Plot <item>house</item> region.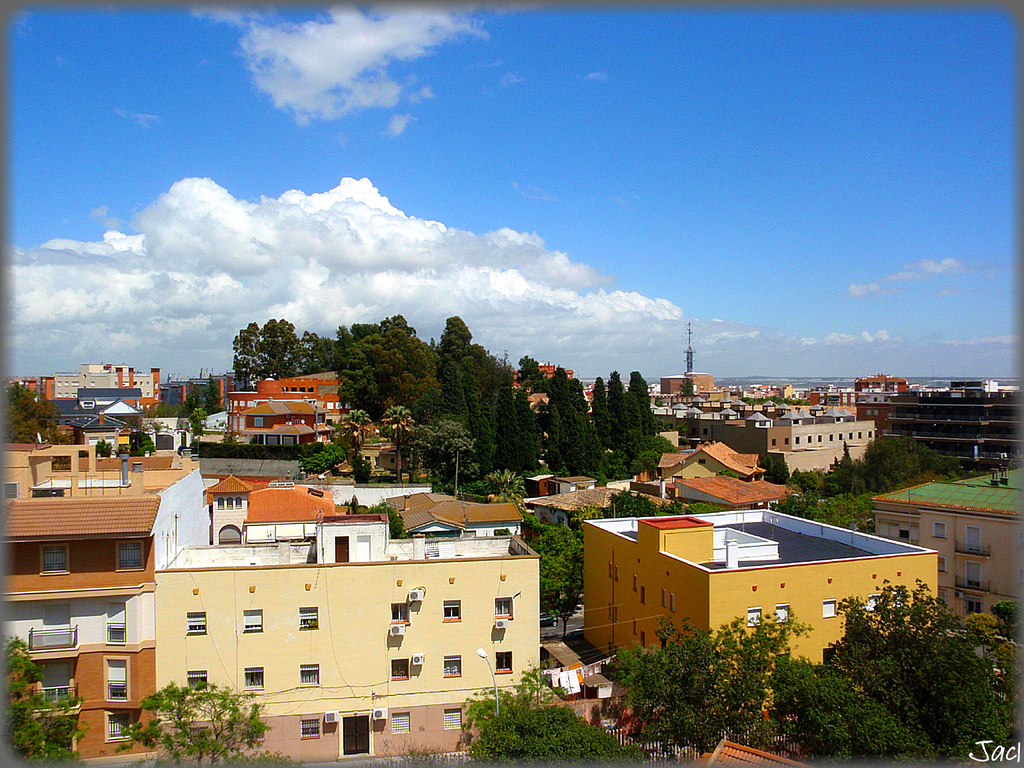
Plotted at (x1=571, y1=499, x2=946, y2=741).
